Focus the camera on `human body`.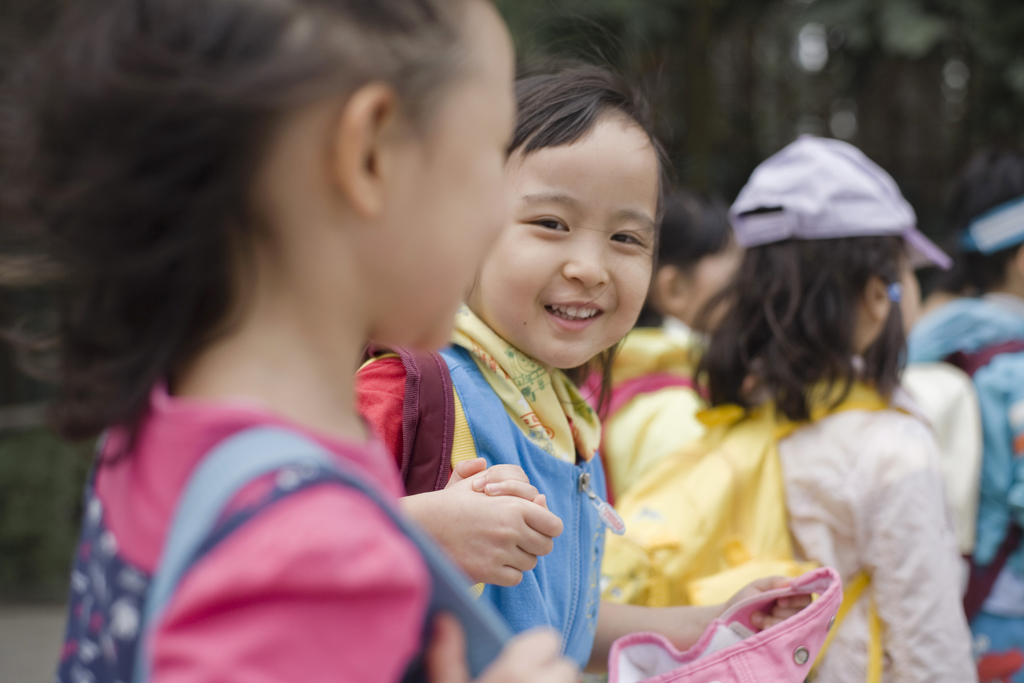
Focus region: rect(578, 184, 747, 519).
